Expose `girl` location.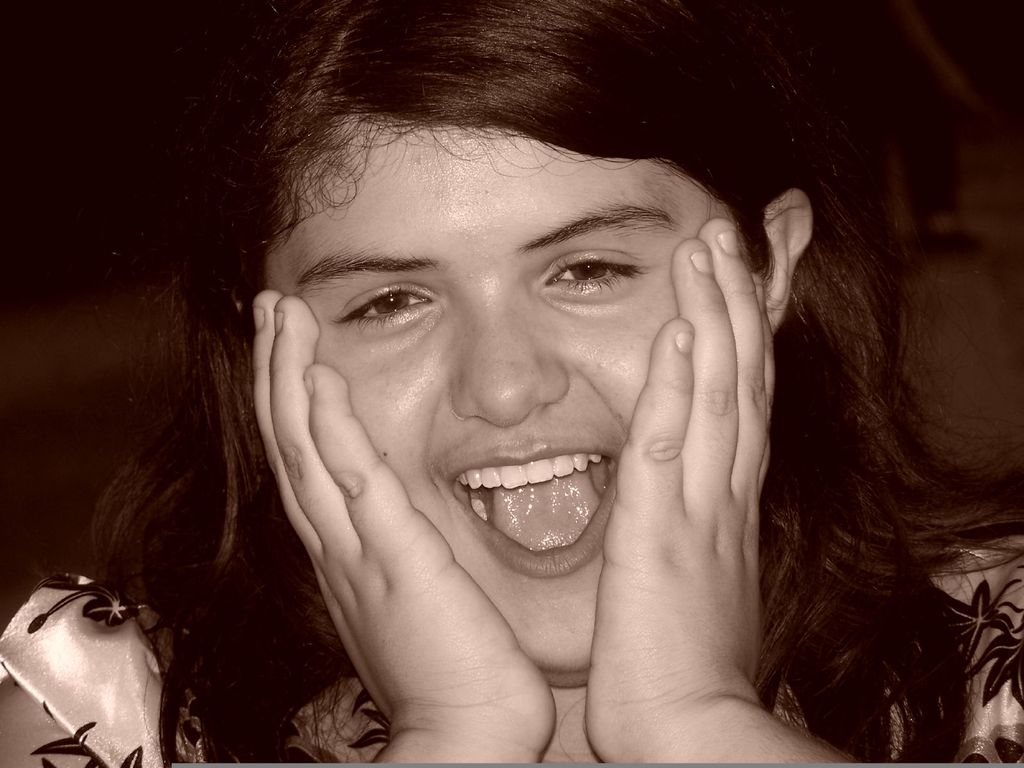
Exposed at bbox=(0, 0, 1023, 767).
